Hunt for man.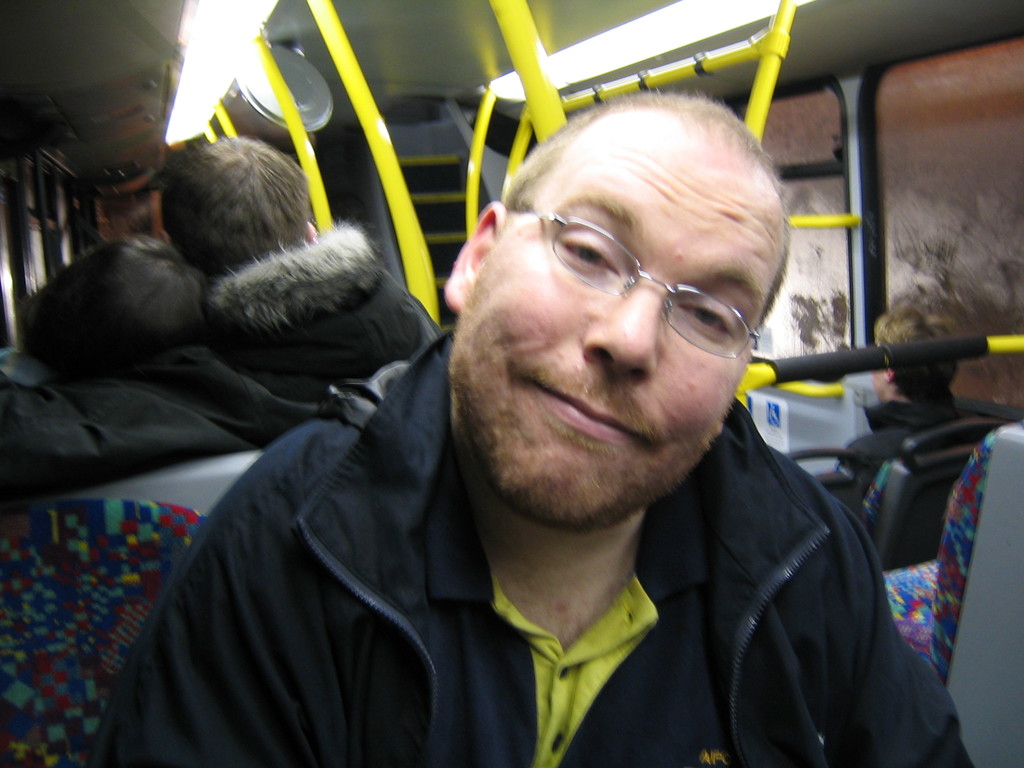
Hunted down at locate(152, 127, 446, 431).
